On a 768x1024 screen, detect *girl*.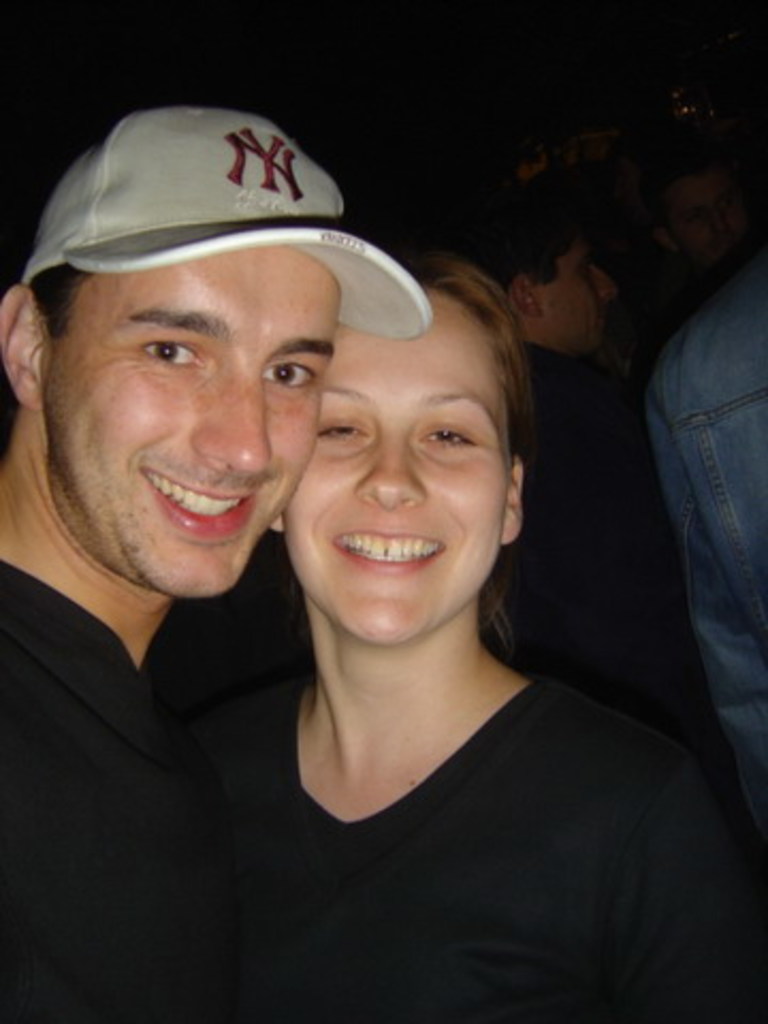
rect(192, 256, 757, 1022).
